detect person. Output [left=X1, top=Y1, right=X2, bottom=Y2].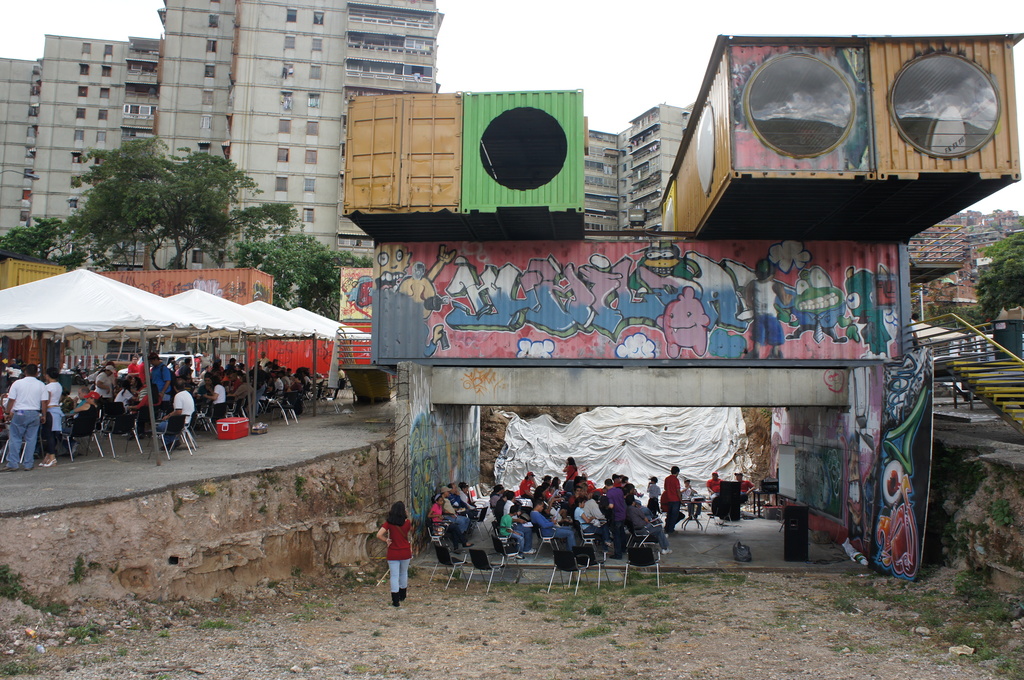
[left=706, top=471, right=723, bottom=500].
